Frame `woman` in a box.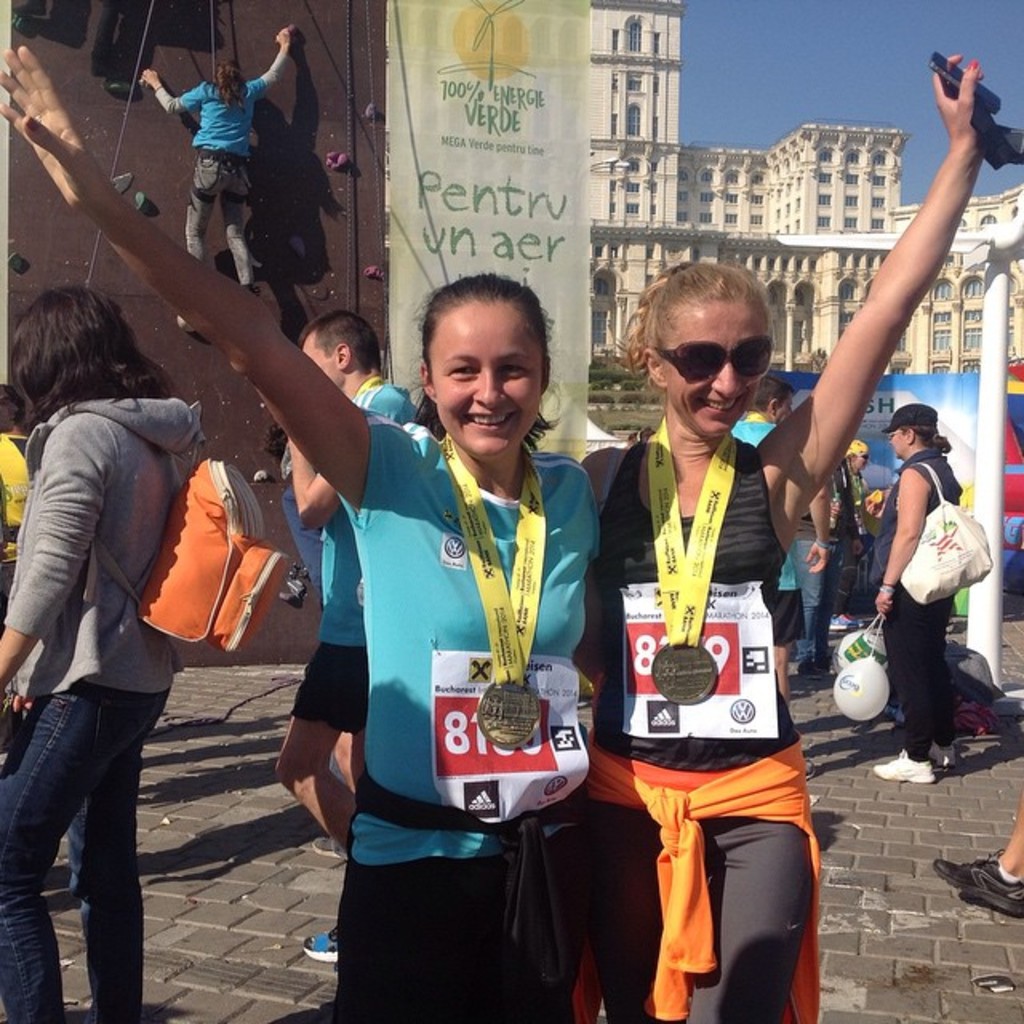
<bbox>830, 440, 882, 603</bbox>.
